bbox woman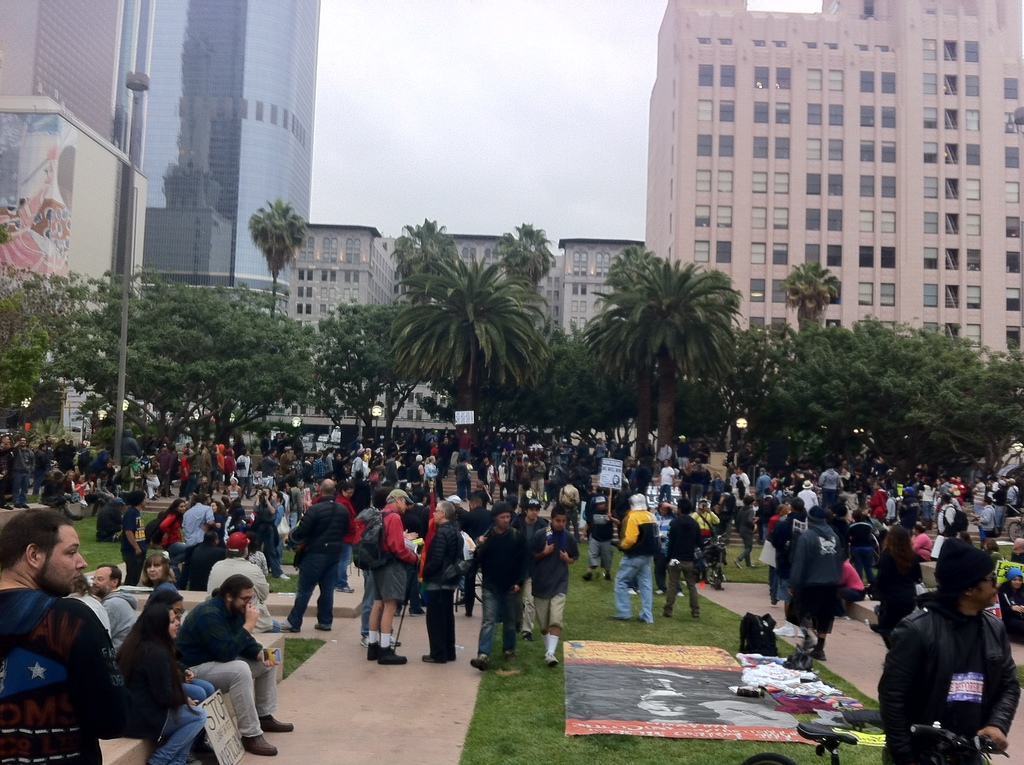
[left=106, top=585, right=205, bottom=764]
